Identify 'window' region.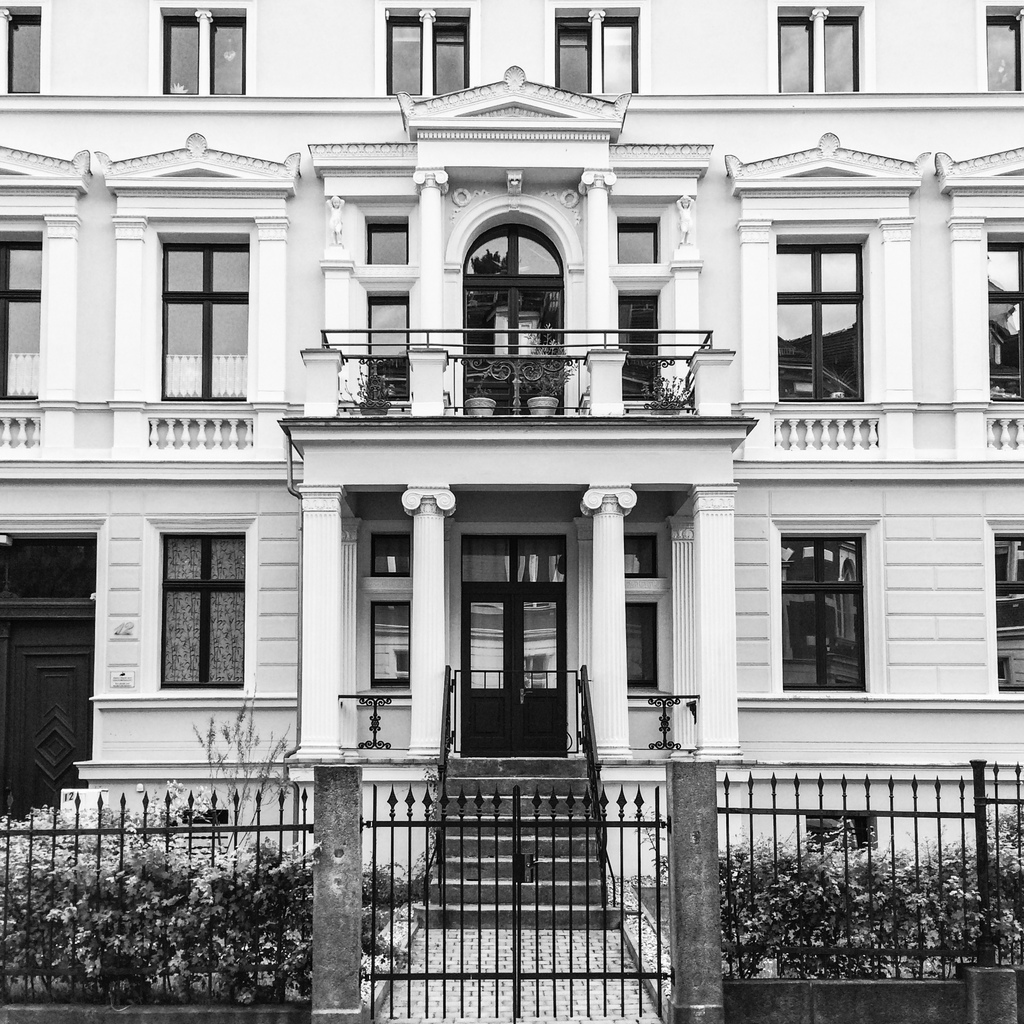
Region: <bbox>776, 240, 867, 404</bbox>.
